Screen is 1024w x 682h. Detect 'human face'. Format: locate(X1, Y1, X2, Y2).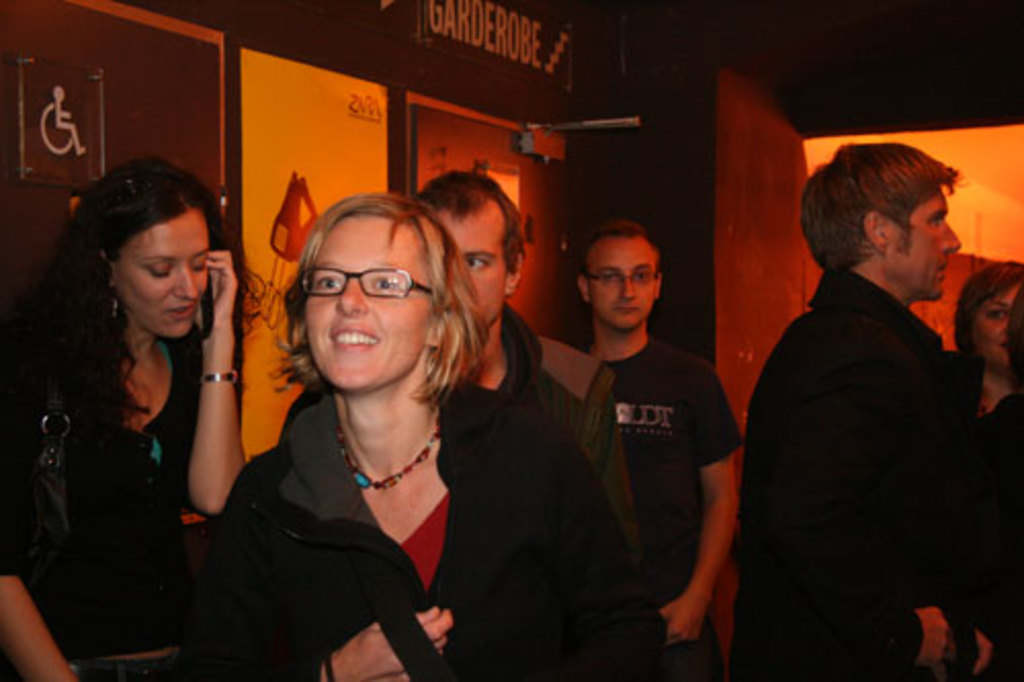
locate(979, 283, 1022, 369).
